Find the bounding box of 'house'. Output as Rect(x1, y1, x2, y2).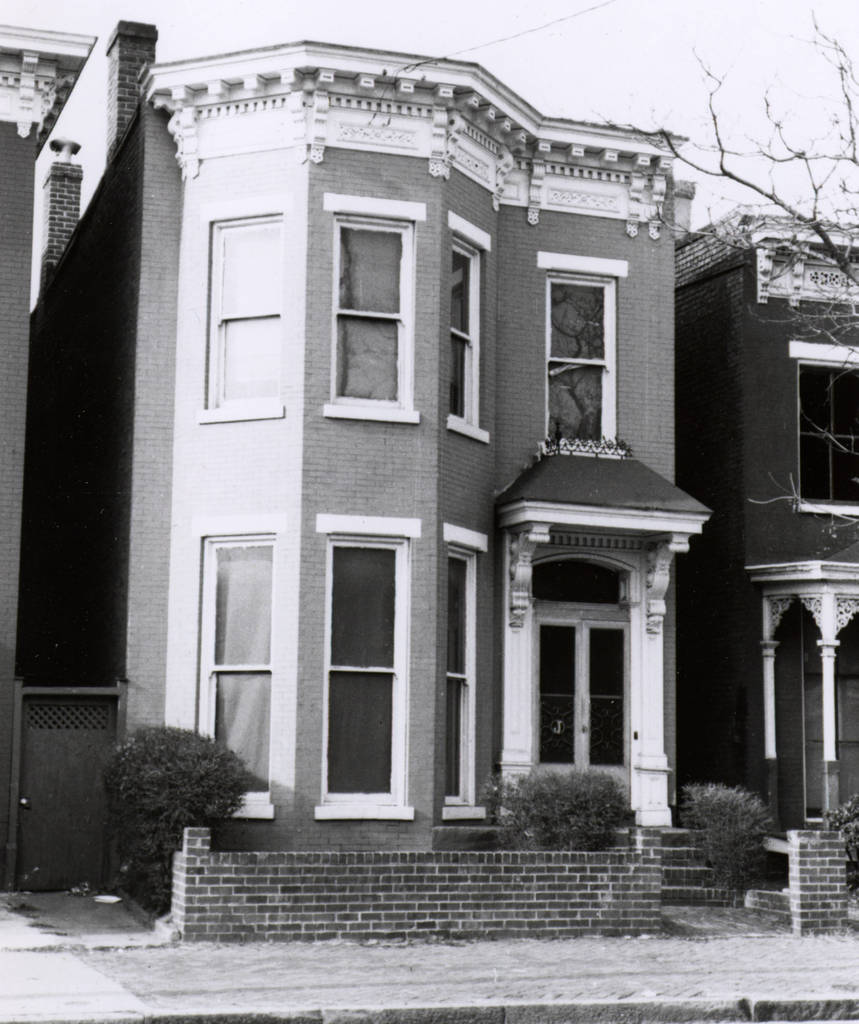
Rect(0, 20, 156, 316).
